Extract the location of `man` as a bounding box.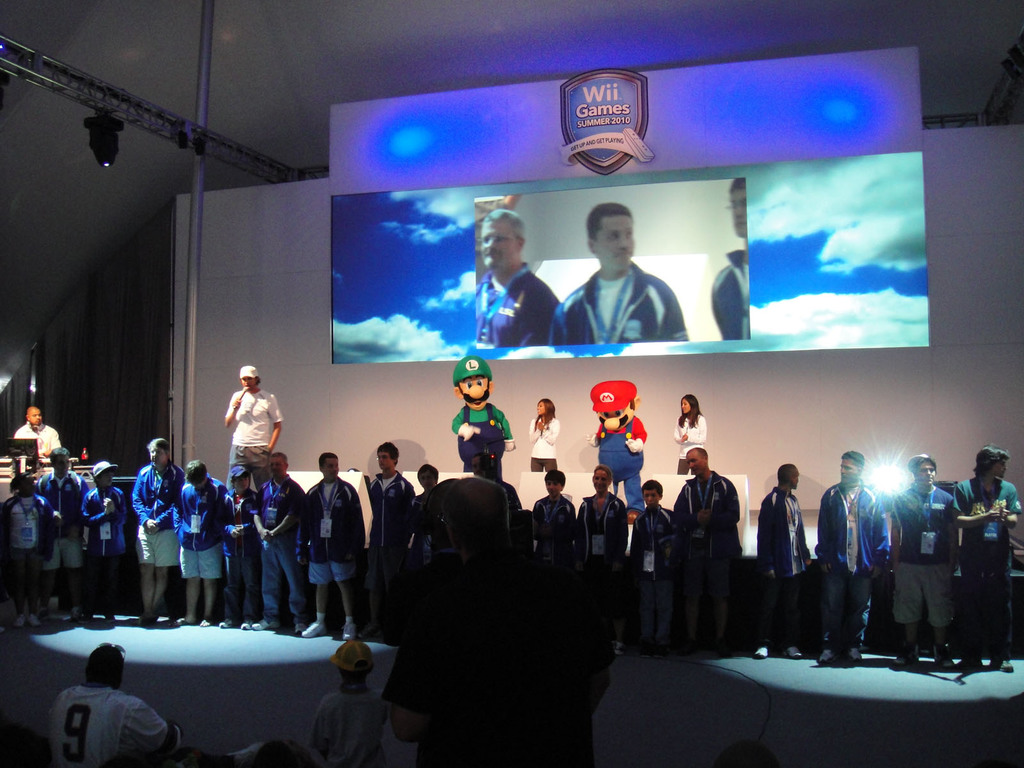
<box>133,434,186,623</box>.
